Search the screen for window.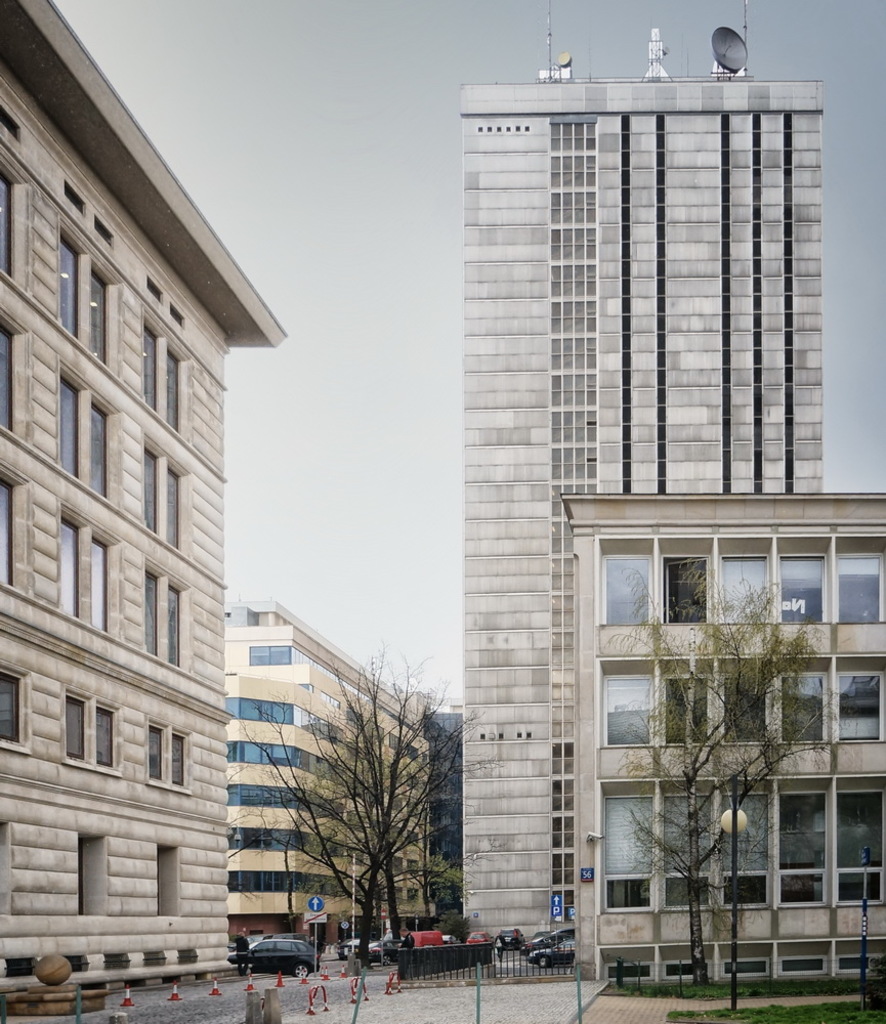
Found at (836,950,885,977).
